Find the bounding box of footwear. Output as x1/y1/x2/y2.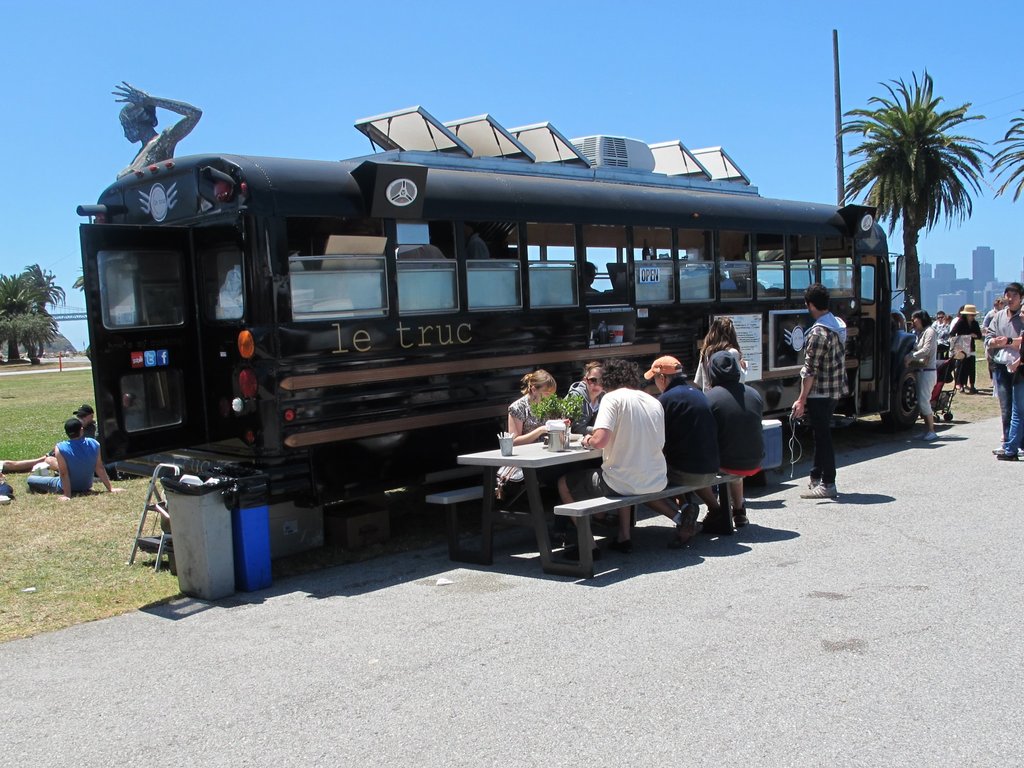
562/543/602/559.
